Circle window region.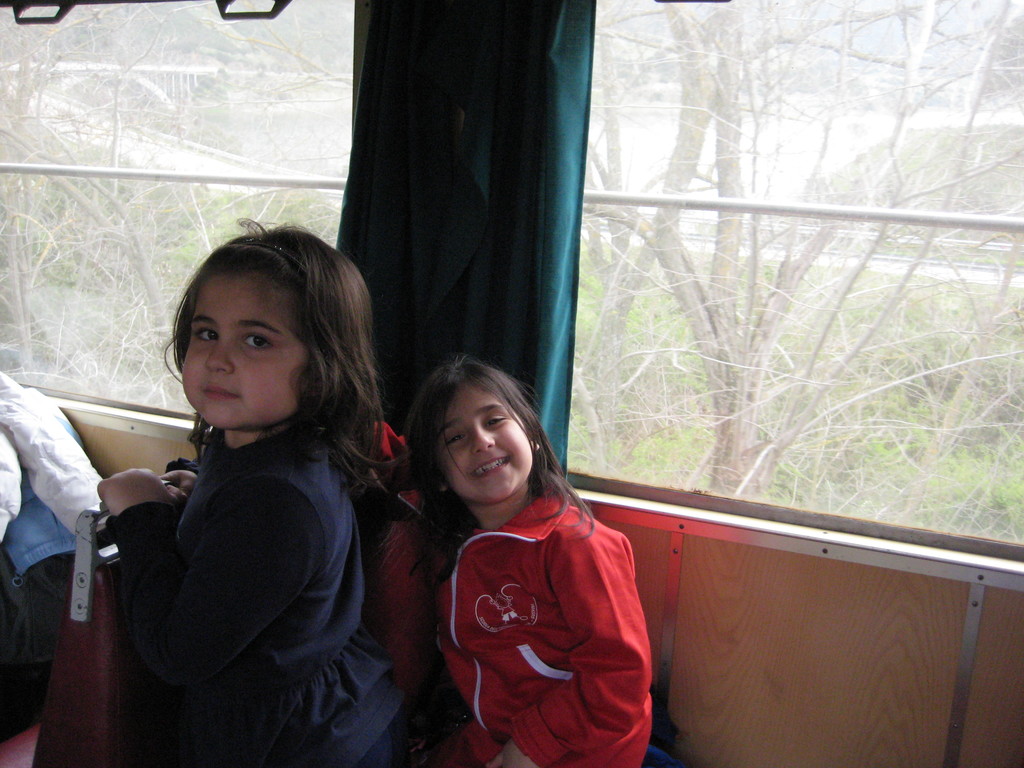
Region: x1=564, y1=0, x2=1023, y2=563.
